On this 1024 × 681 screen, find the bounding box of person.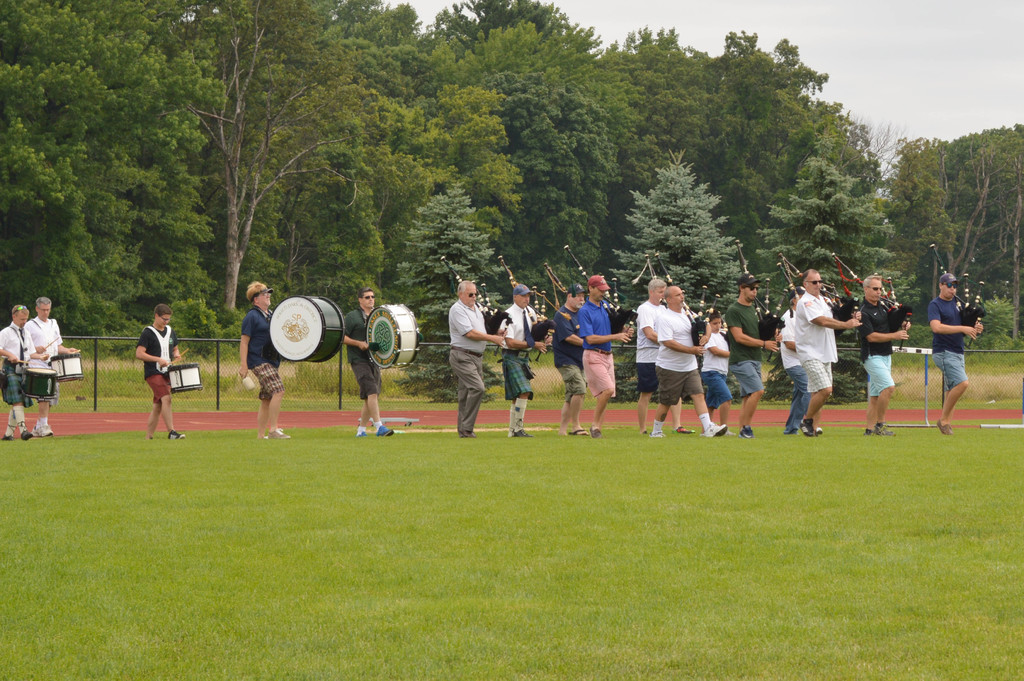
Bounding box: bbox(445, 279, 509, 441).
